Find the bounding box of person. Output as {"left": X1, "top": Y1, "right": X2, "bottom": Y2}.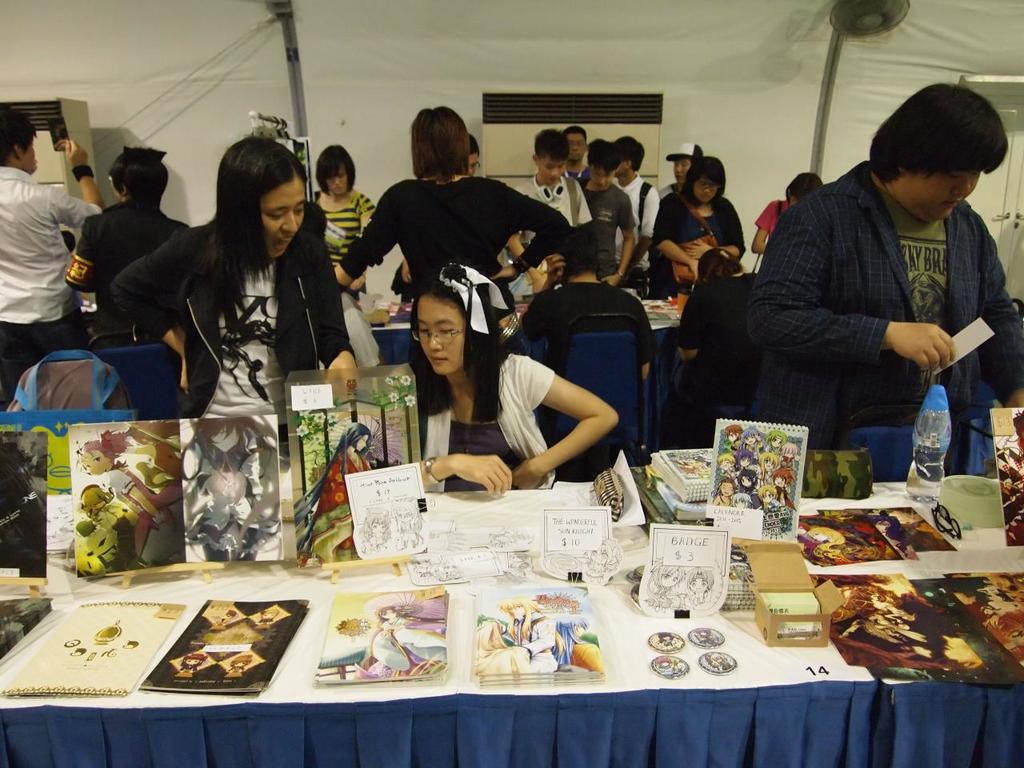
{"left": 747, "top": 172, "right": 822, "bottom": 258}.
